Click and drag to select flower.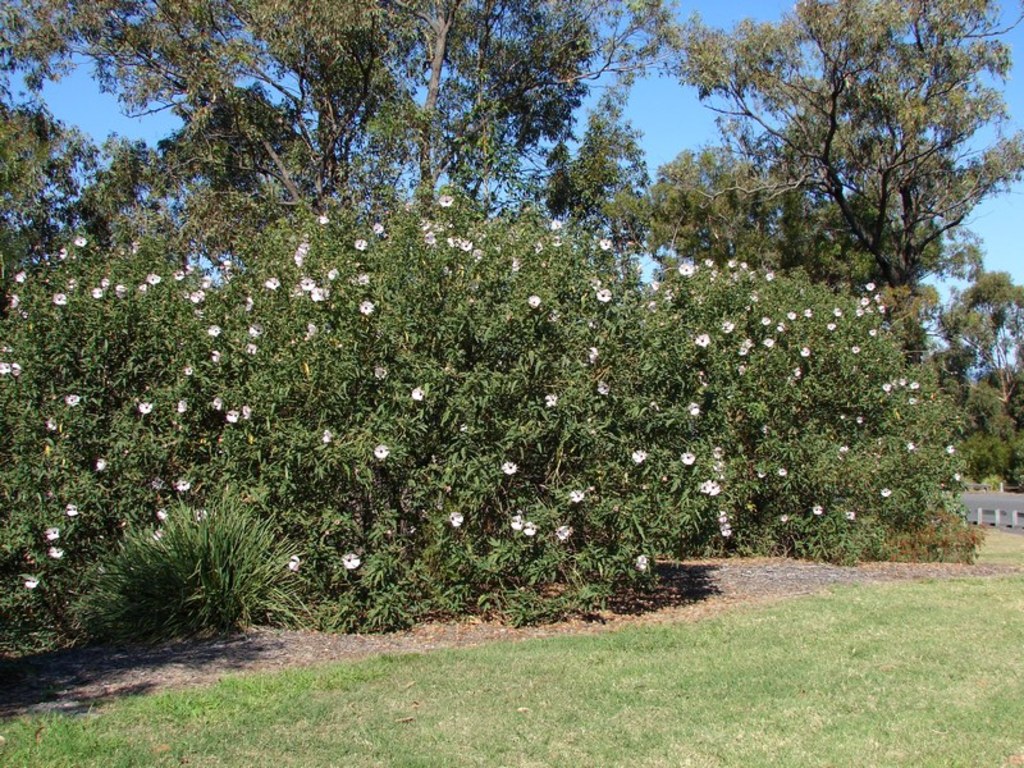
Selection: [left=356, top=271, right=369, bottom=288].
